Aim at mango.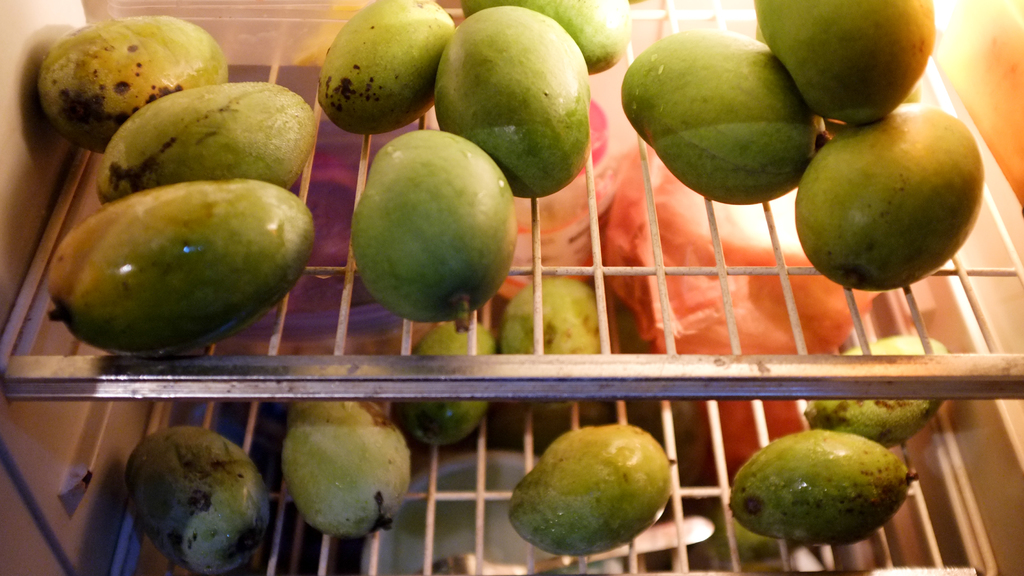
Aimed at pyautogui.locateOnScreen(804, 337, 950, 451).
